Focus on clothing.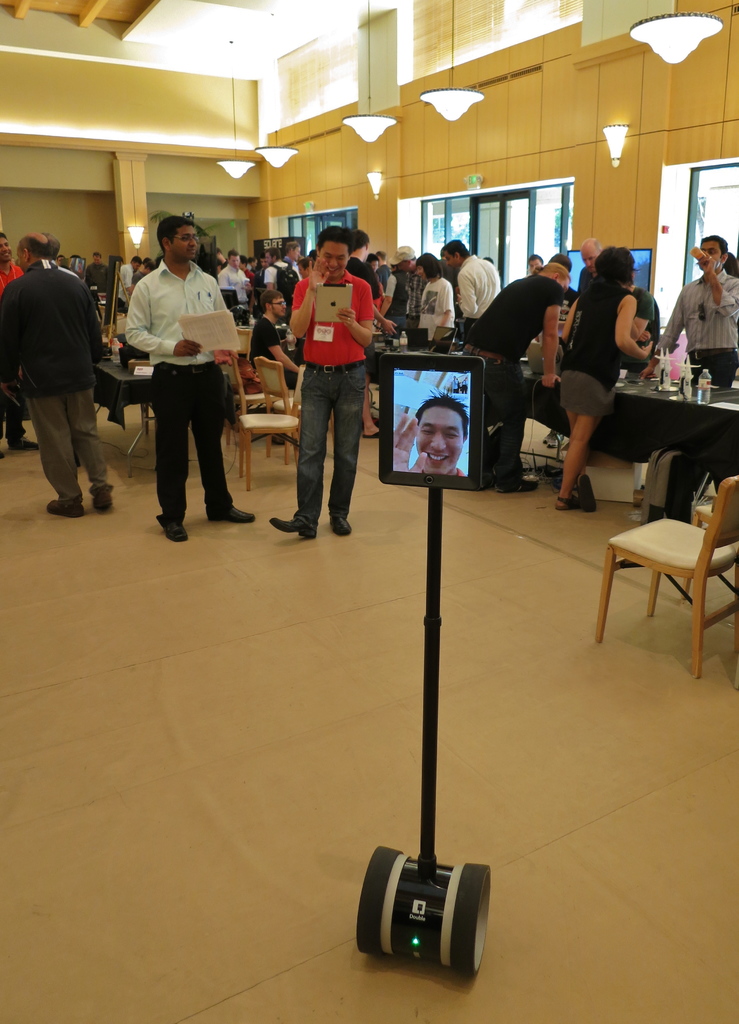
Focused at box=[478, 271, 585, 384].
